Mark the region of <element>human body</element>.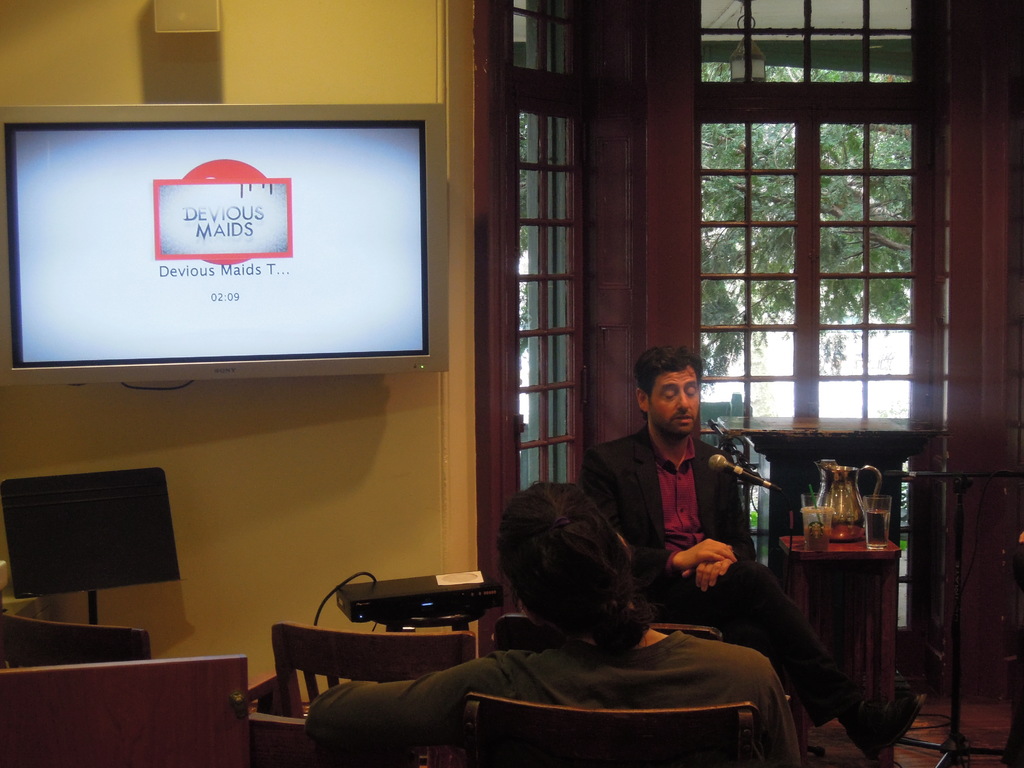
Region: (x1=303, y1=630, x2=794, y2=766).
